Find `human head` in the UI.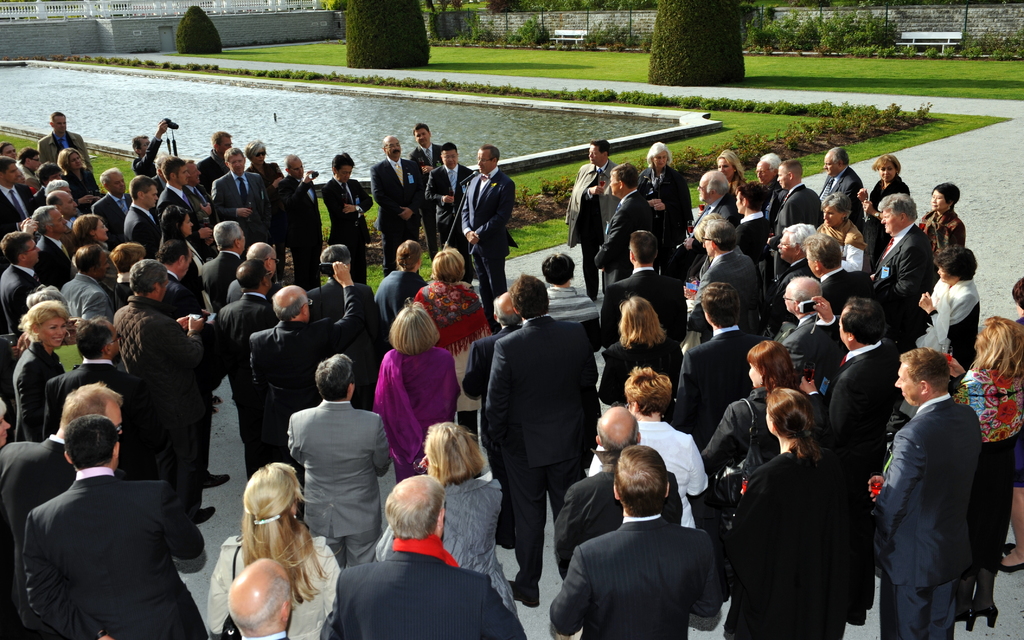
UI element at box=[425, 423, 480, 481].
